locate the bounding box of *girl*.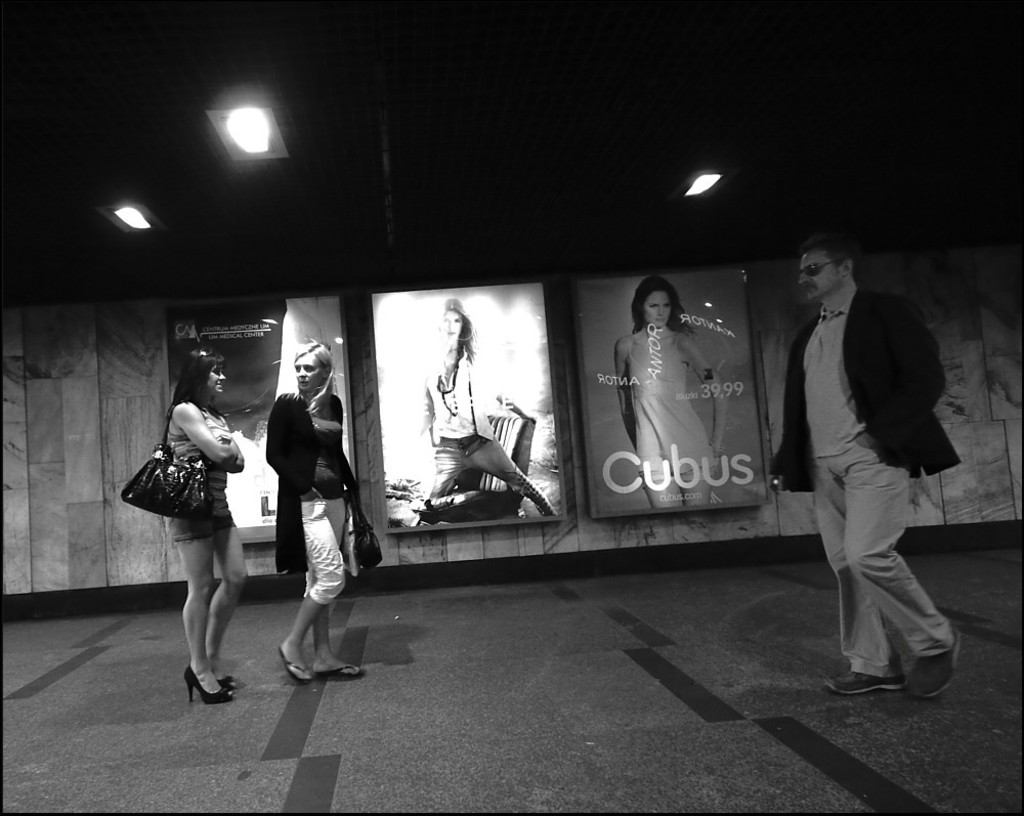
Bounding box: (x1=265, y1=338, x2=372, y2=685).
